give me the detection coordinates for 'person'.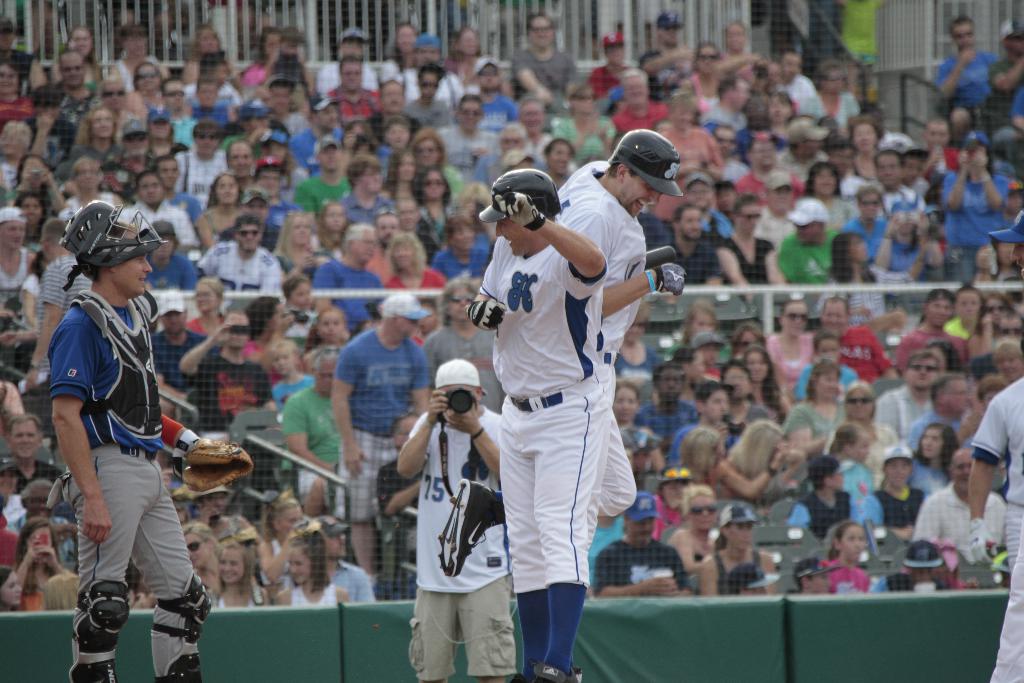
<box>397,358,515,682</box>.
